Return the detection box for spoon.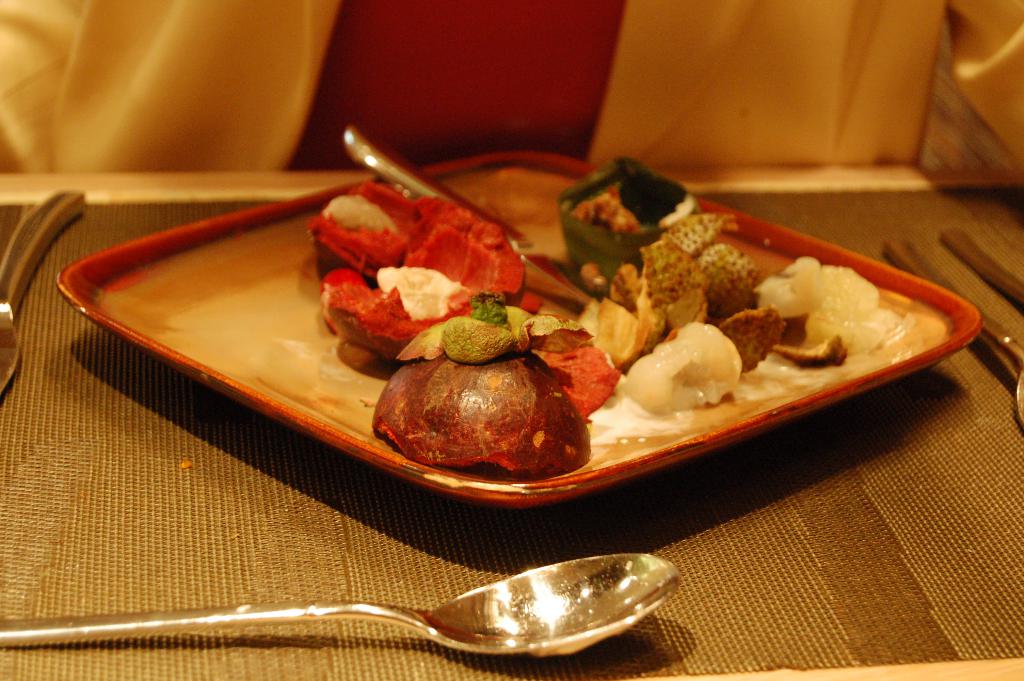
bbox=[0, 551, 684, 659].
